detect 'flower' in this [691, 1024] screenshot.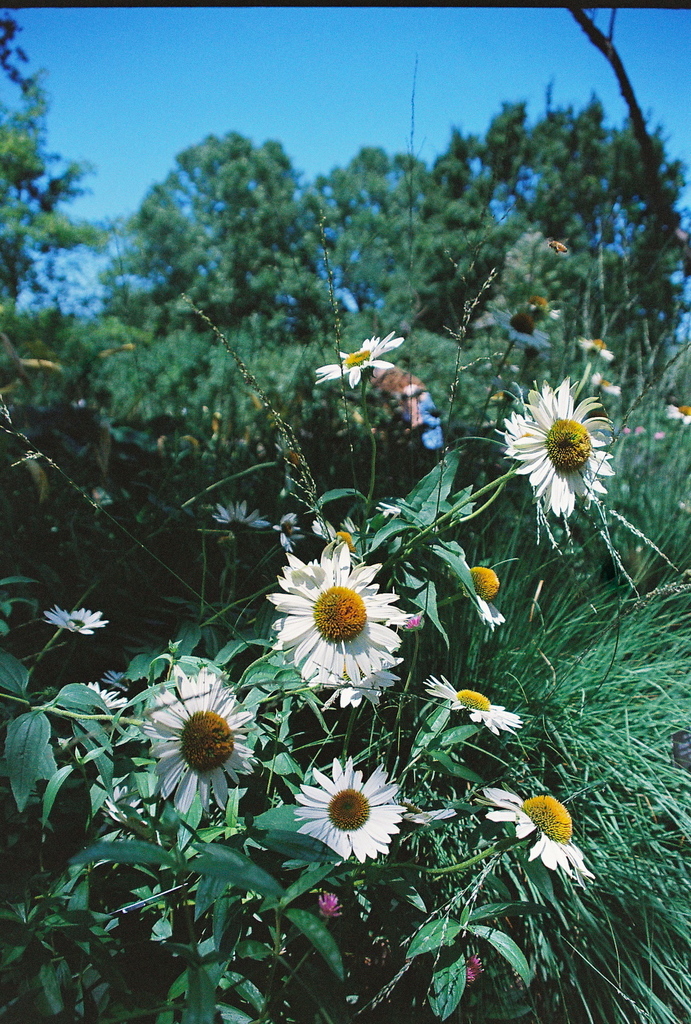
Detection: region(450, 552, 505, 625).
